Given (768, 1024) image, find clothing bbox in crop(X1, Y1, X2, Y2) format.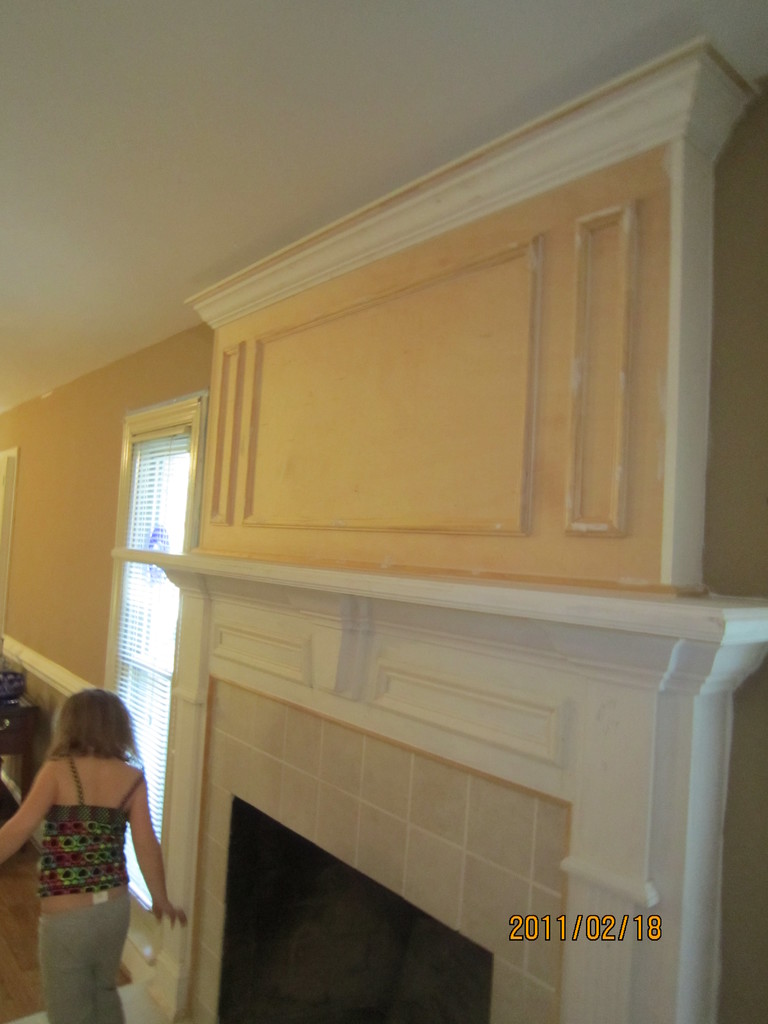
crop(38, 892, 132, 1023).
